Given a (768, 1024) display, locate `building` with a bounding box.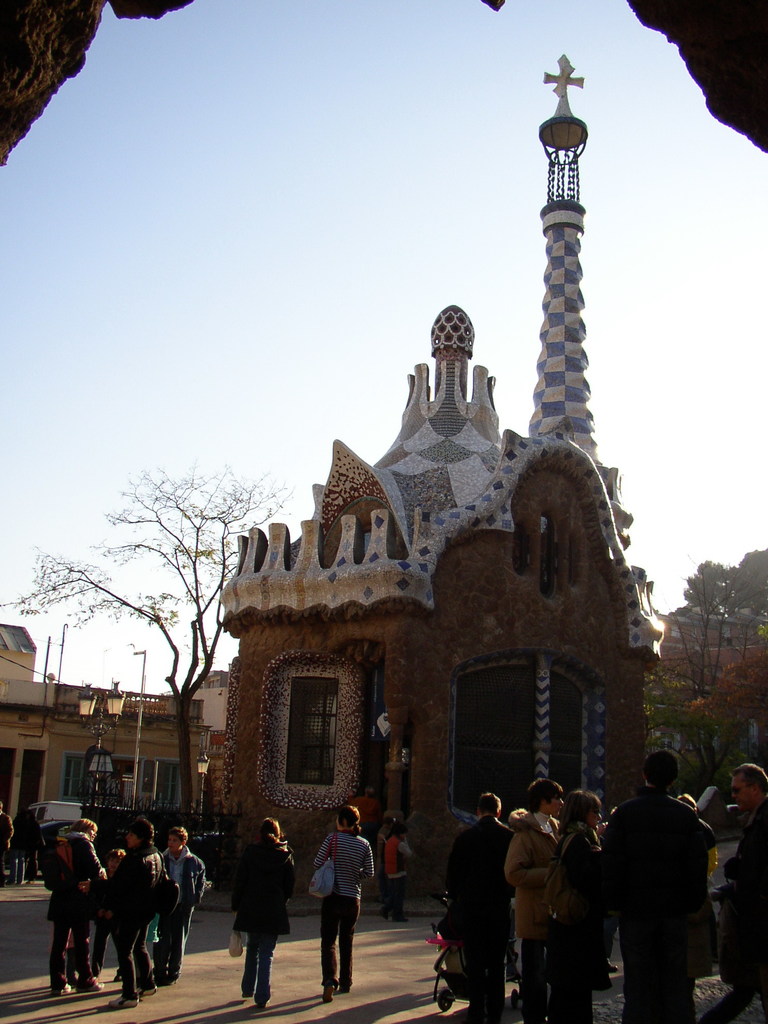
Located: box(0, 624, 218, 876).
